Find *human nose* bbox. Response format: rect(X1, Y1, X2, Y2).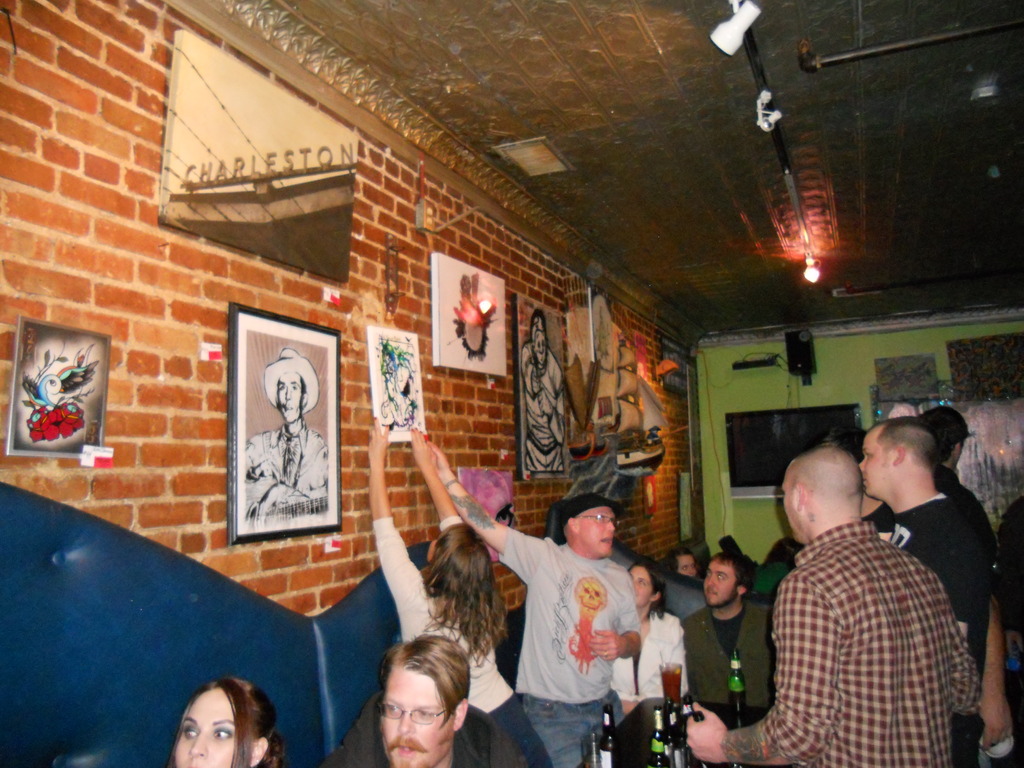
rect(396, 706, 415, 738).
